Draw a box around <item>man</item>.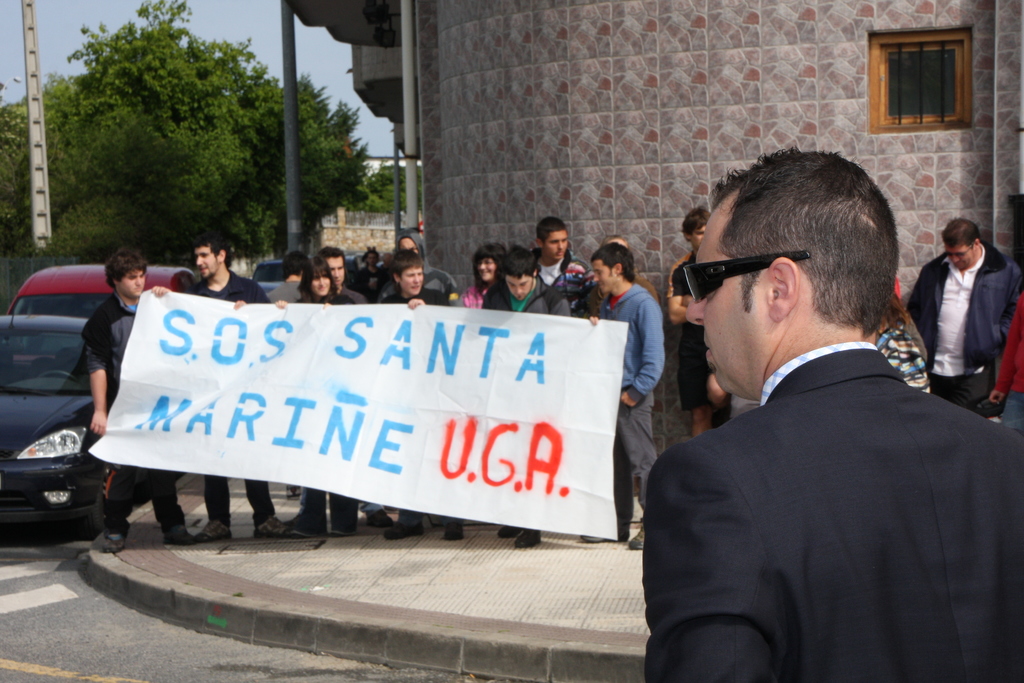
bbox=[472, 249, 580, 555].
